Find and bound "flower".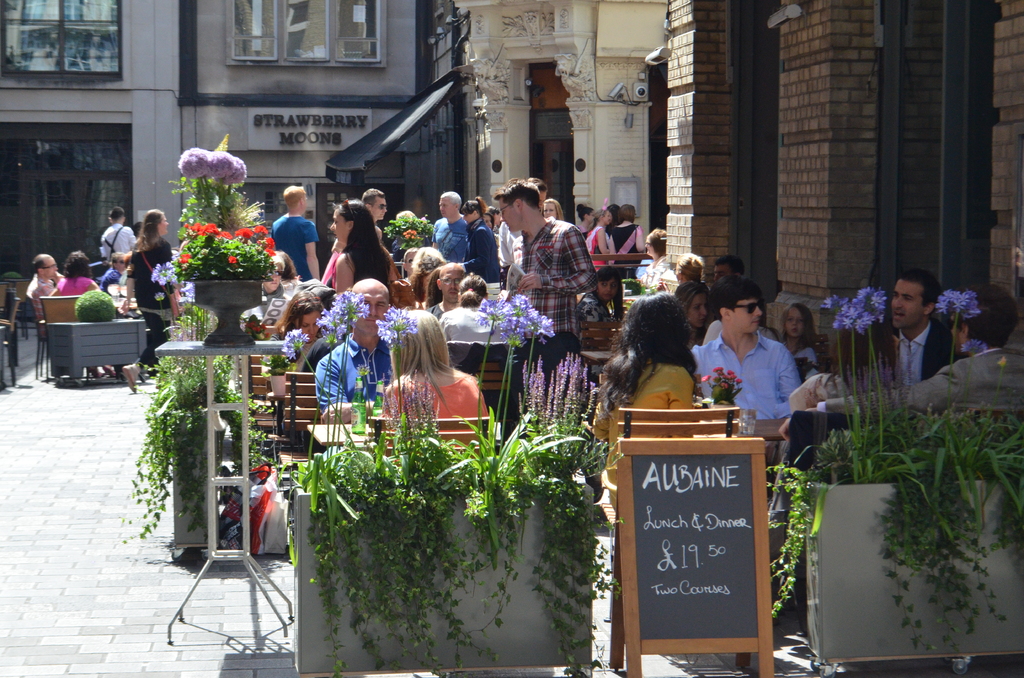
Bound: bbox=[724, 371, 732, 378].
